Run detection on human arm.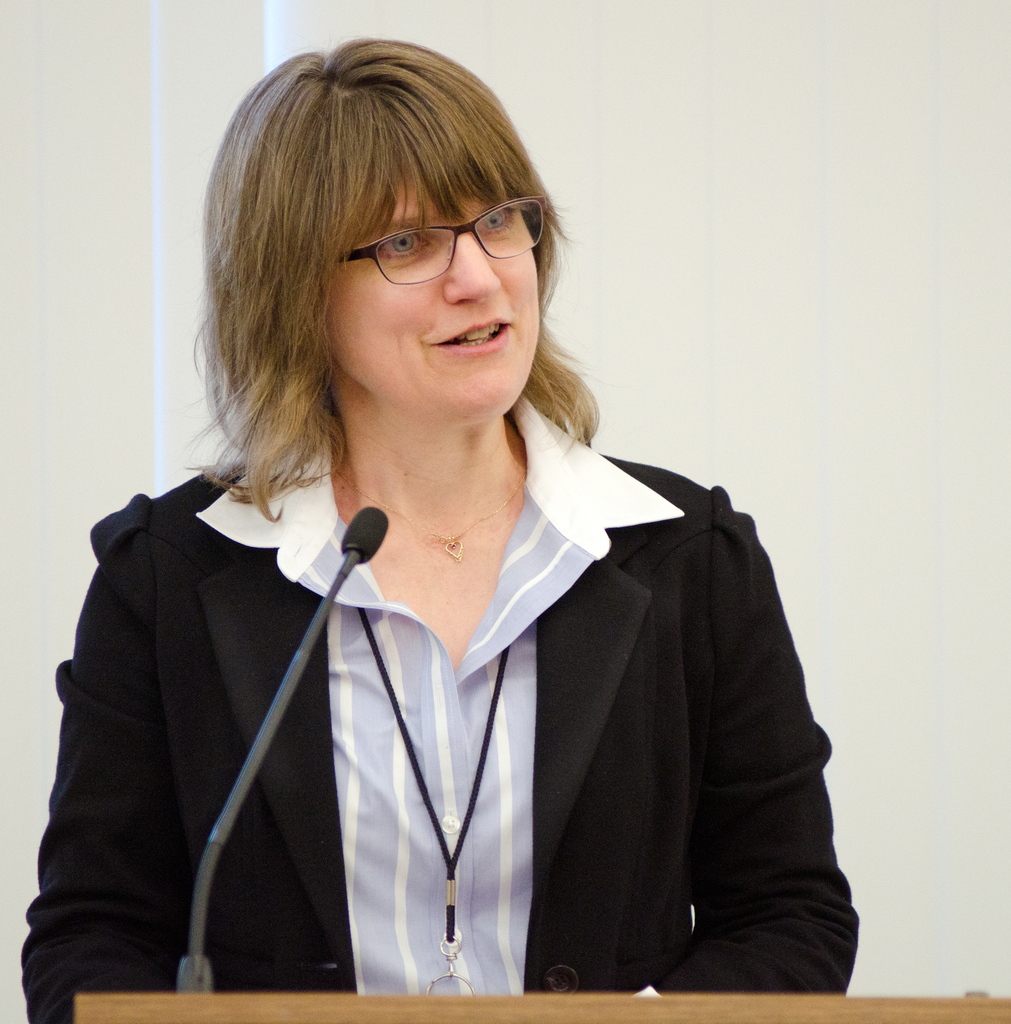
Result: select_region(33, 483, 223, 1023).
